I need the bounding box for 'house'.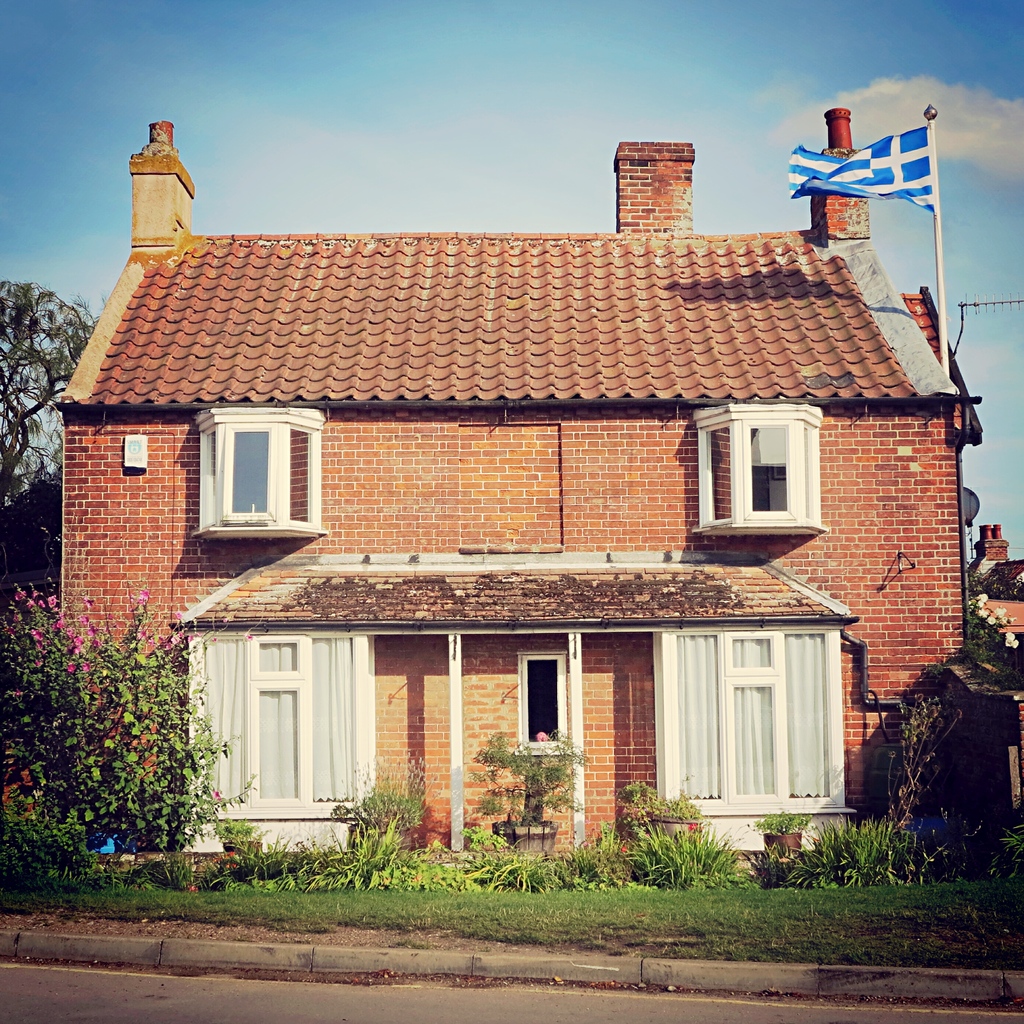
Here it is: box(81, 111, 957, 906).
